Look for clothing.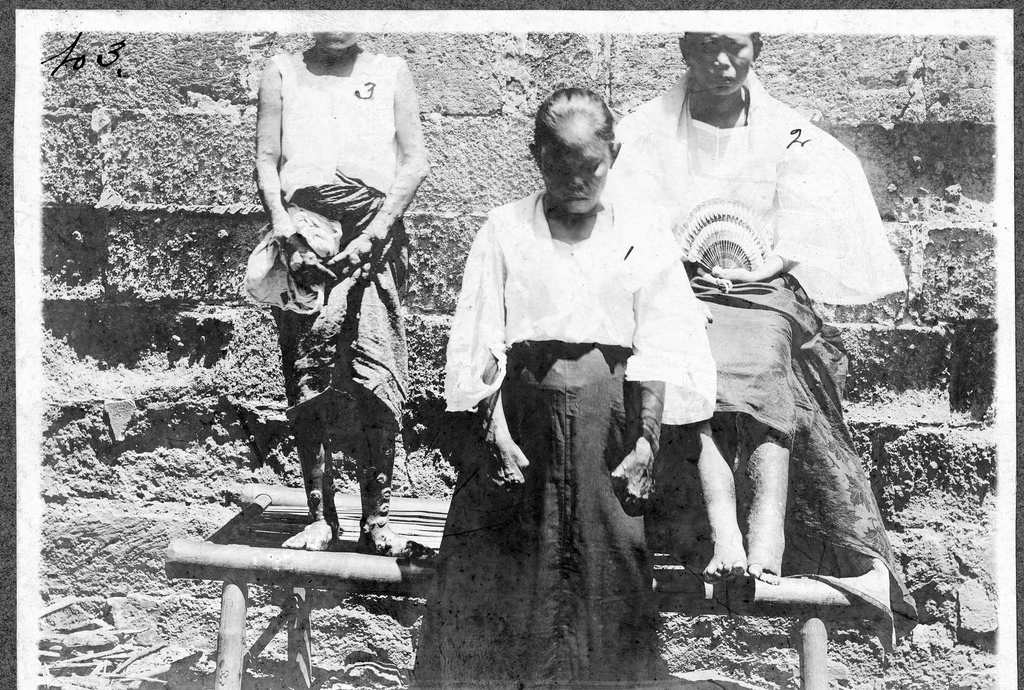
Found: 413/179/712/689.
